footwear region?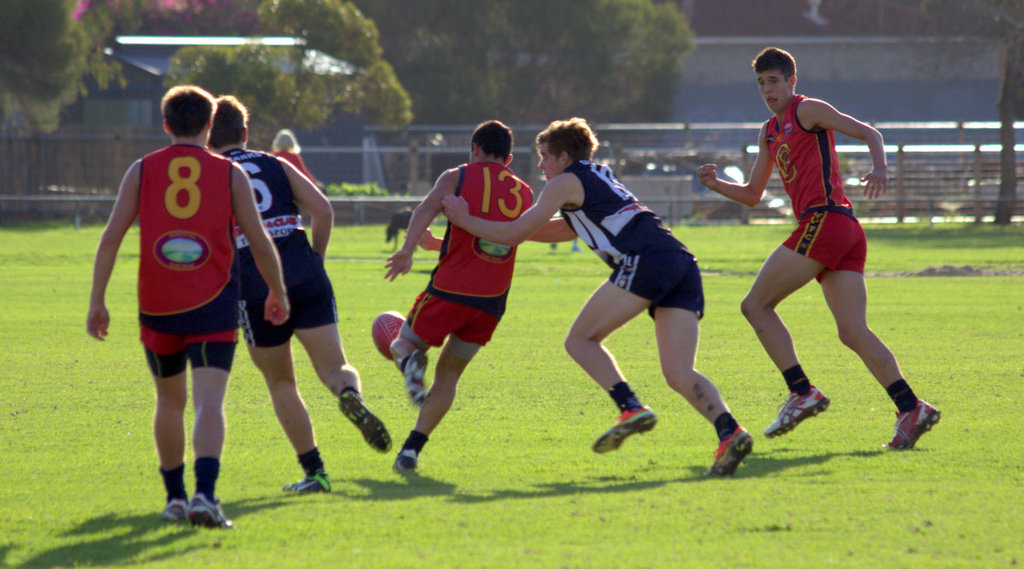
[192, 492, 234, 531]
